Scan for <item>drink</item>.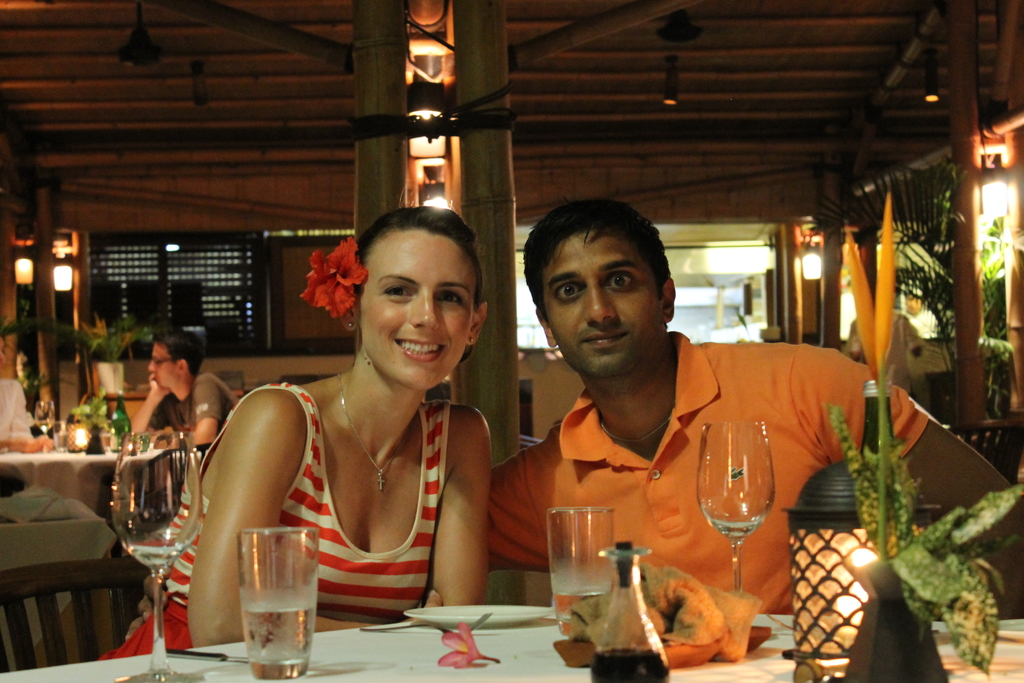
Scan result: rect(241, 600, 314, 662).
